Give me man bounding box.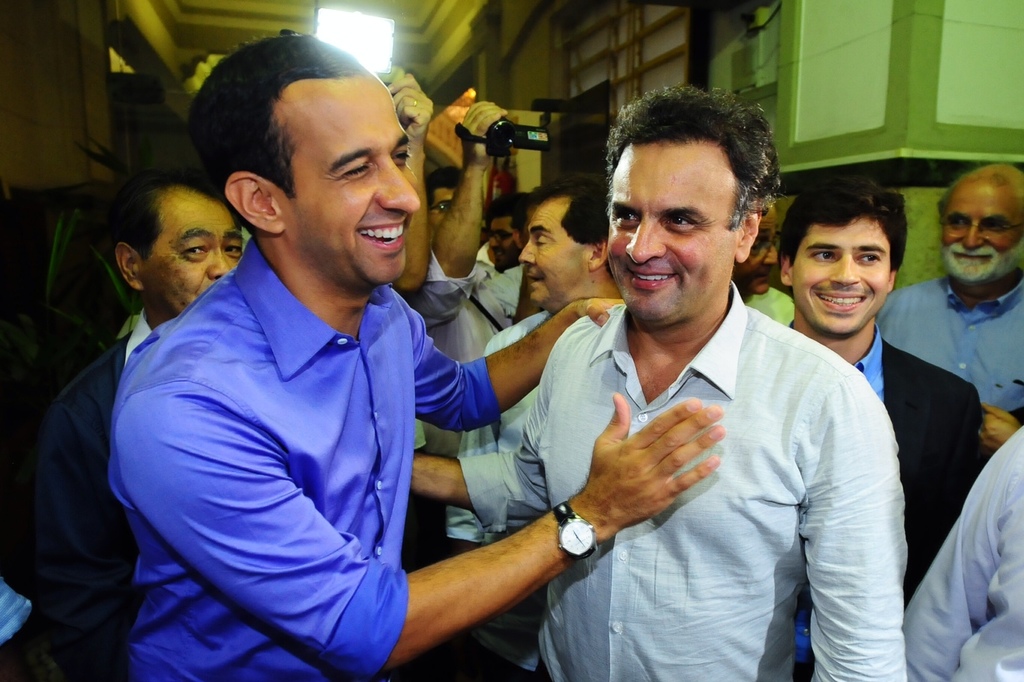
409:80:917:681.
